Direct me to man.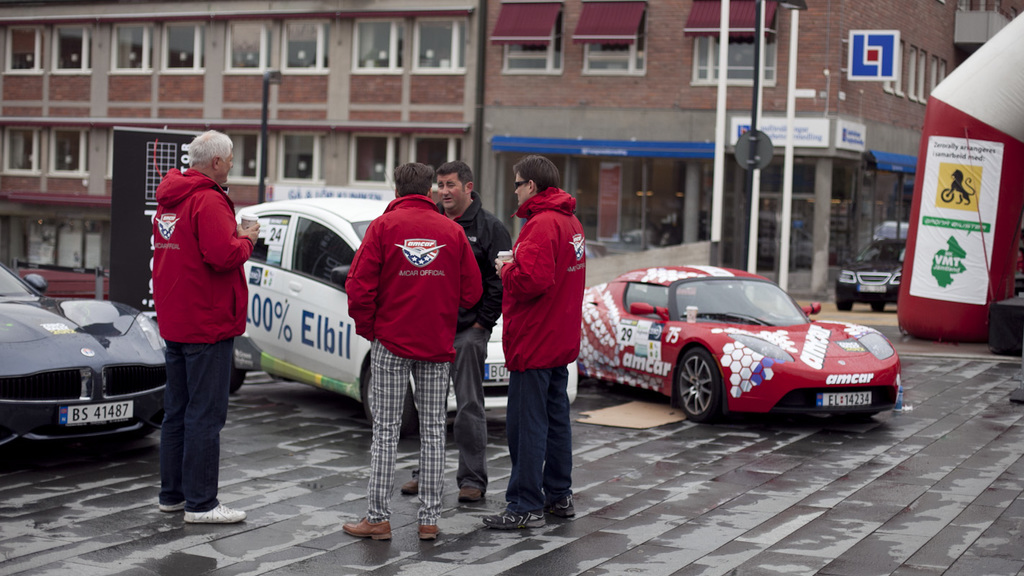
Direction: (left=483, top=152, right=590, bottom=535).
